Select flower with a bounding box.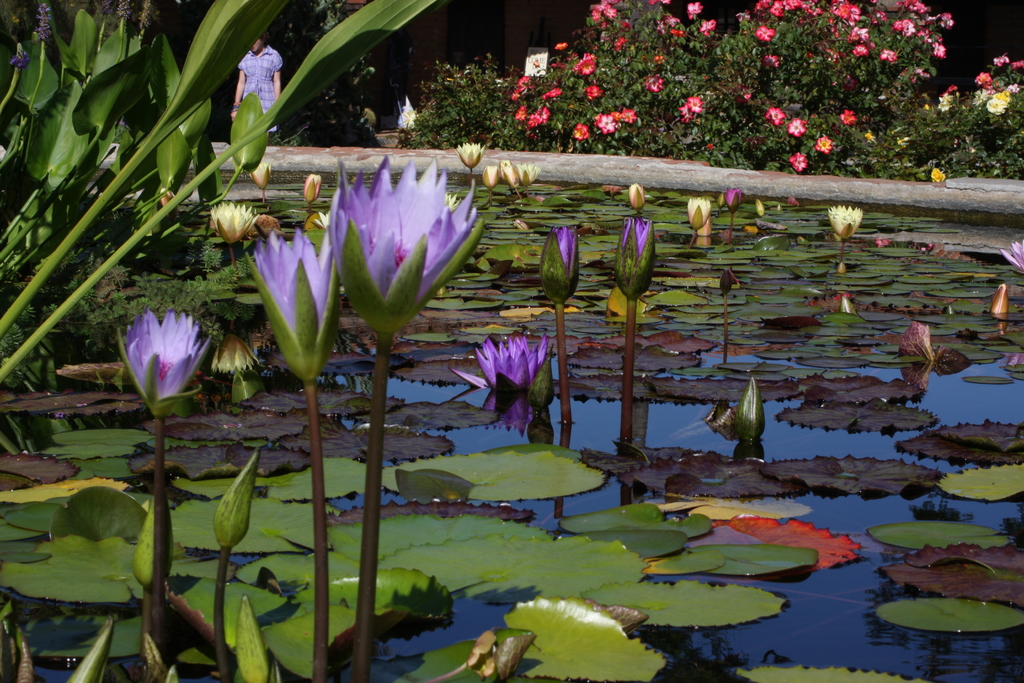
BBox(481, 157, 500, 192).
